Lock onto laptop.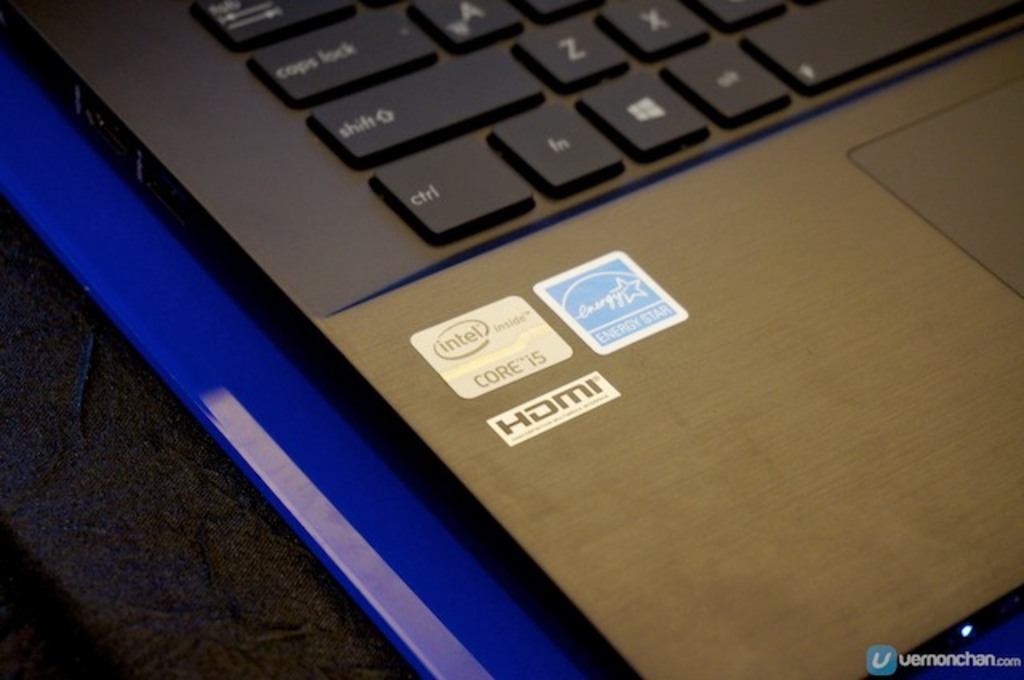
Locked: [93,0,1023,661].
